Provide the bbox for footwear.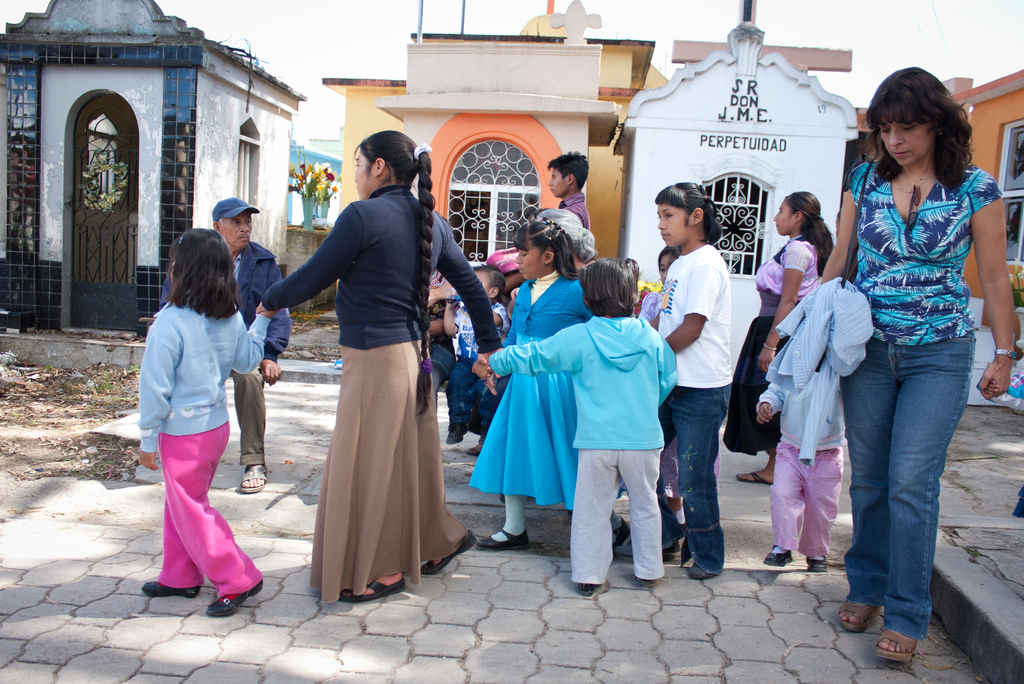
[left=236, top=462, right=267, bottom=494].
